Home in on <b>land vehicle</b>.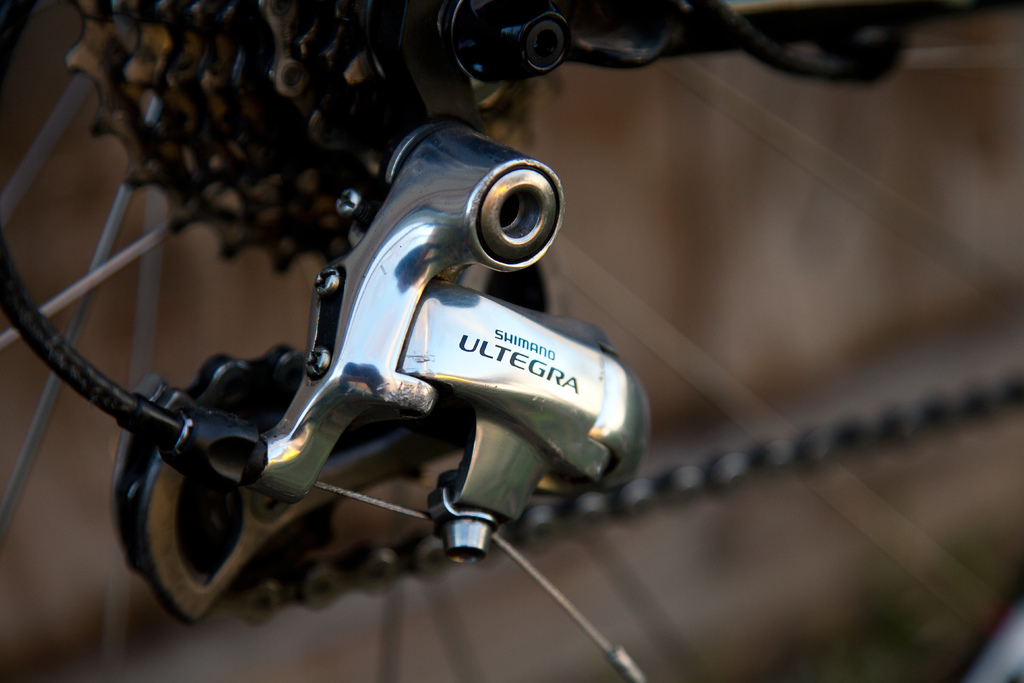
Homed in at x1=14, y1=109, x2=928, y2=652.
